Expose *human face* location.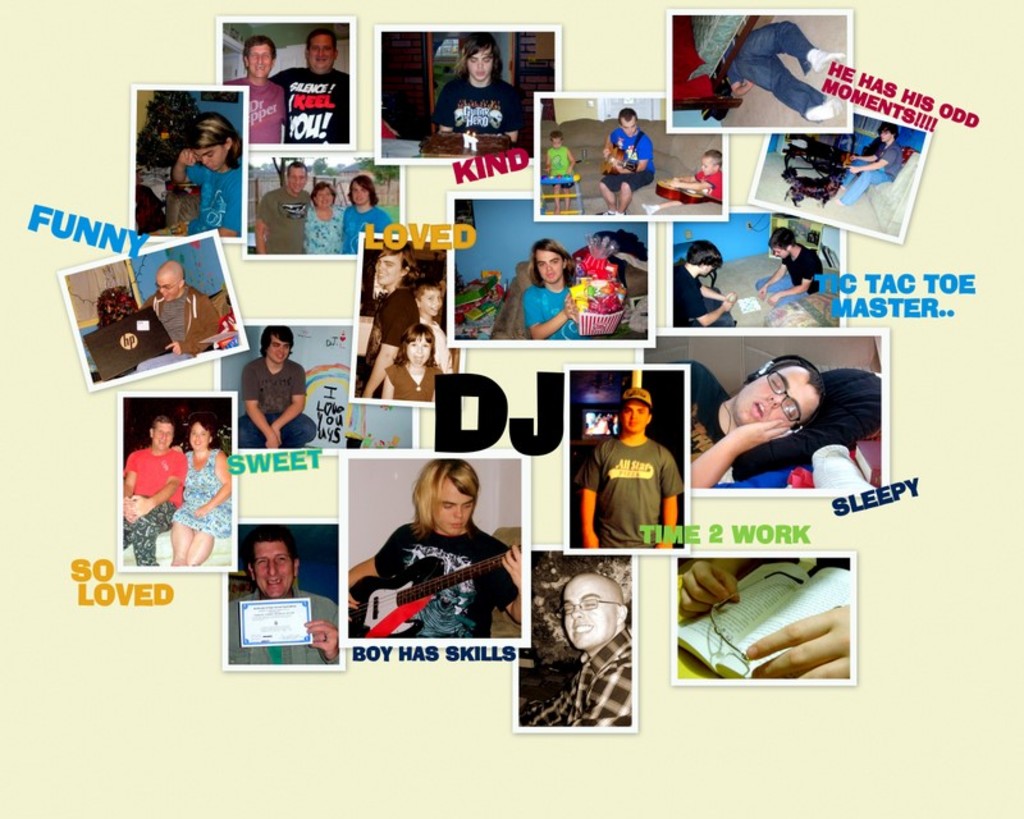
Exposed at <bbox>470, 49, 492, 79</bbox>.
